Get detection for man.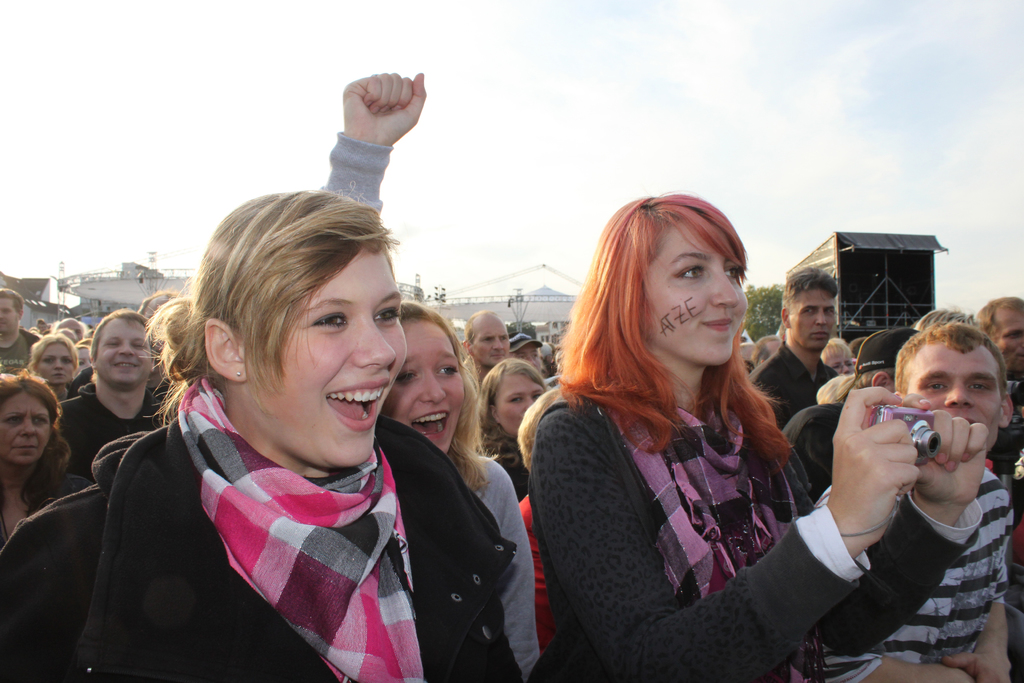
Detection: Rect(506, 330, 545, 375).
